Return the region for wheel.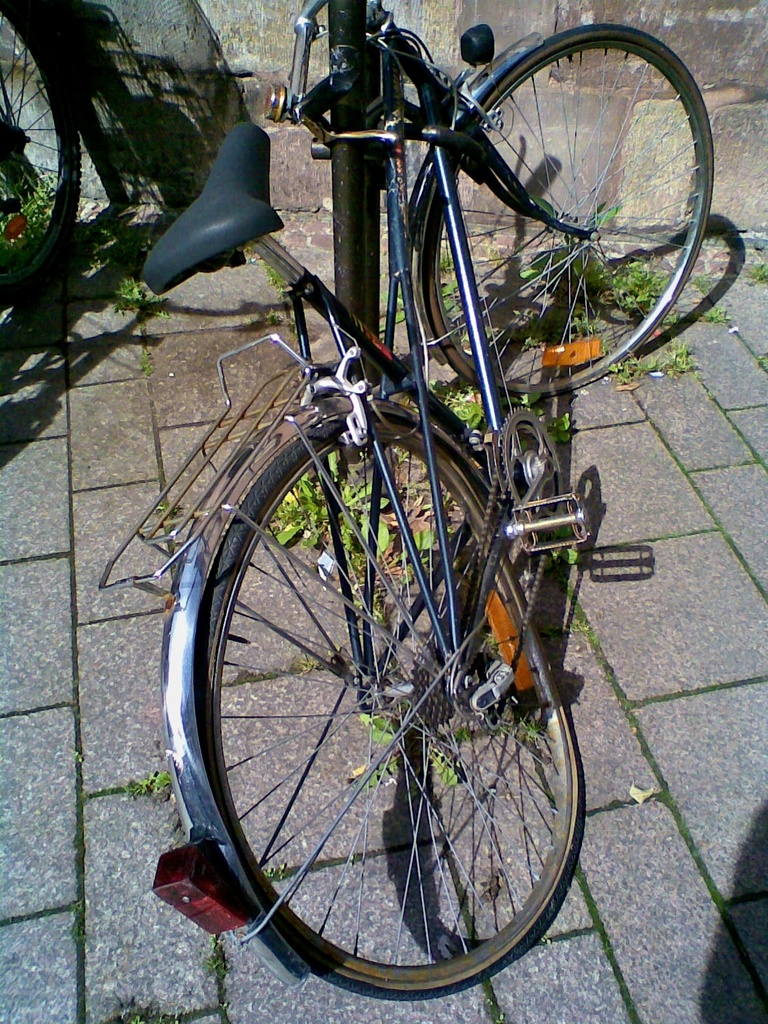
<bbox>412, 22, 715, 400</bbox>.
